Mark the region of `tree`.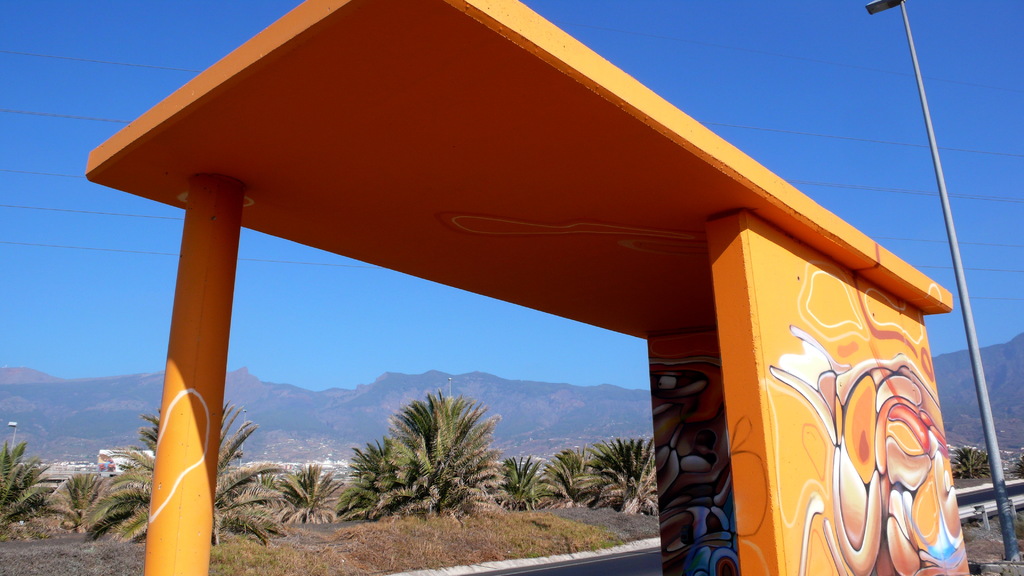
Region: box(283, 468, 340, 520).
